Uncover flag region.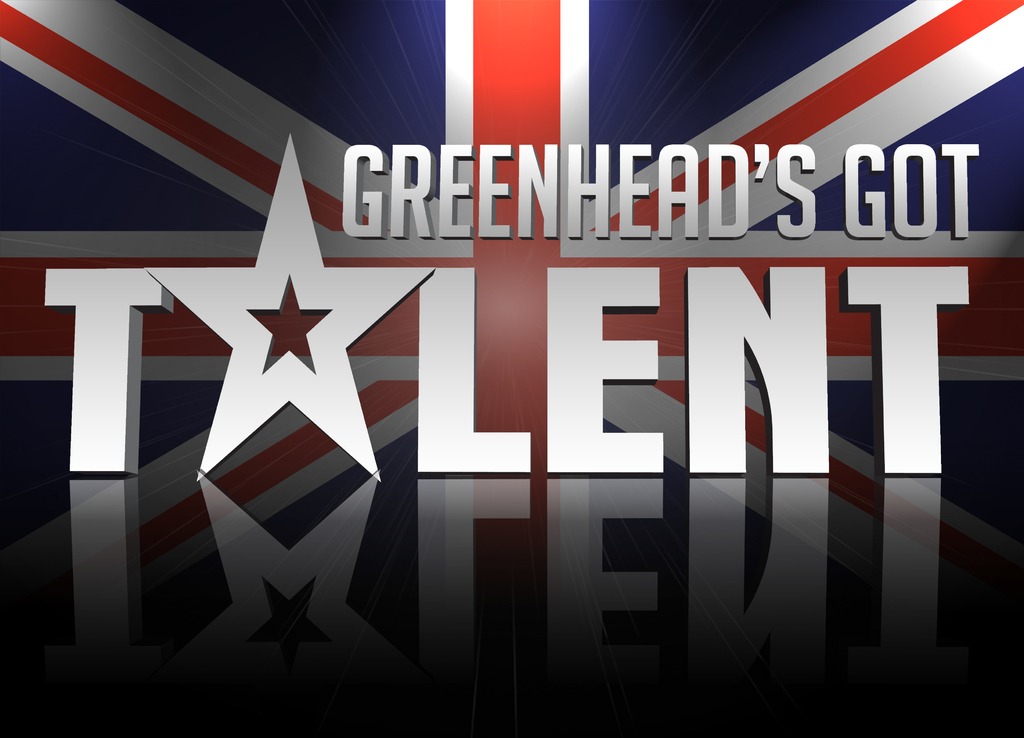
Uncovered: select_region(0, 0, 1018, 737).
